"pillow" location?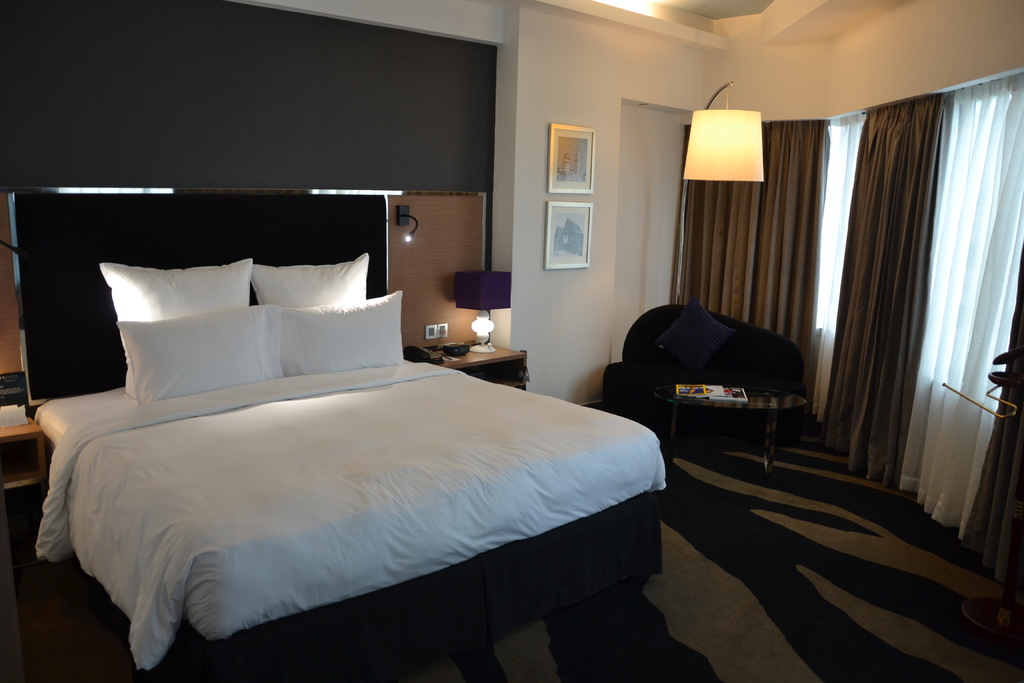
246/256/367/311
